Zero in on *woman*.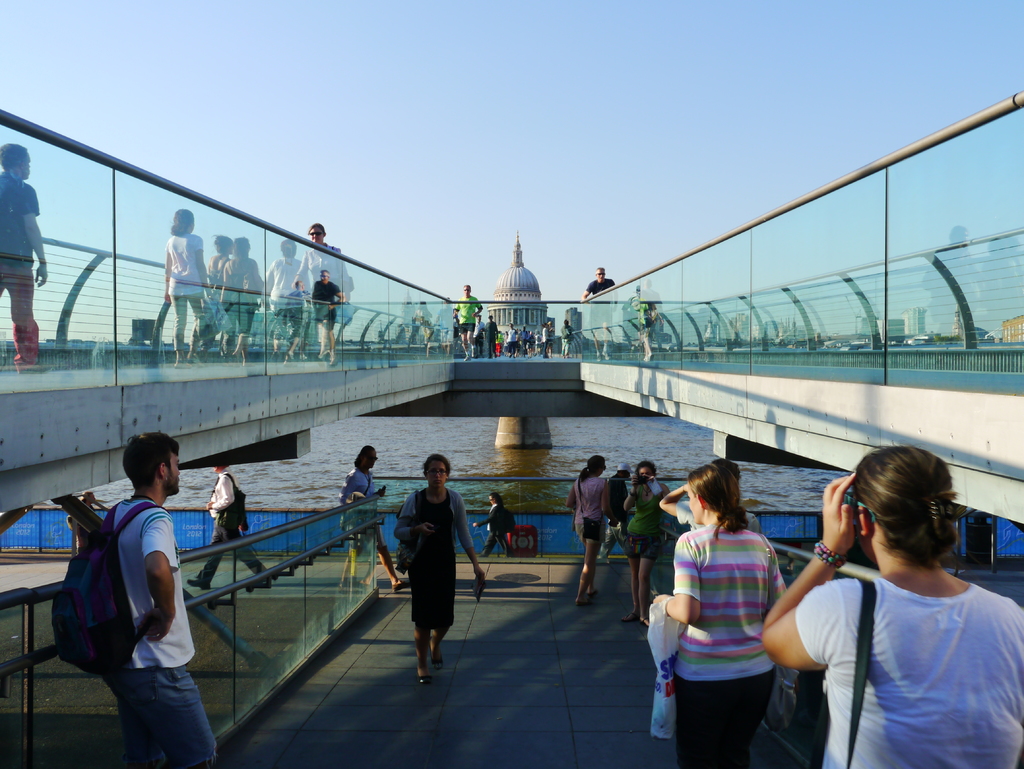
Zeroed in: {"x1": 435, "y1": 295, "x2": 455, "y2": 356}.
